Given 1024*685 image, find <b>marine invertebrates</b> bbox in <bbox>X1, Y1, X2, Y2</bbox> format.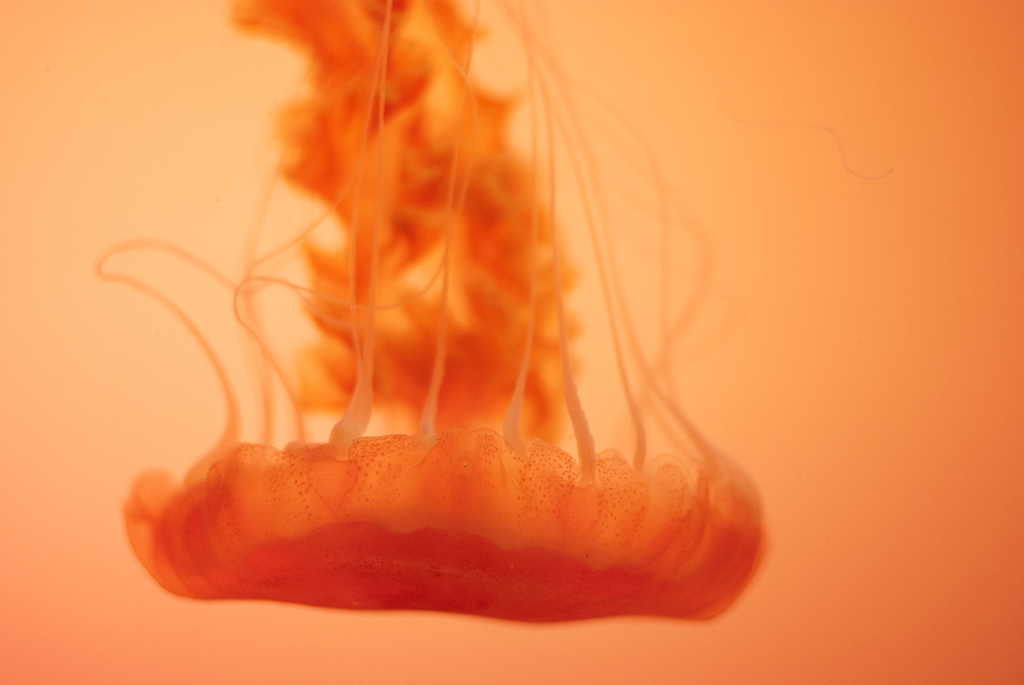
<bbox>90, 0, 807, 634</bbox>.
